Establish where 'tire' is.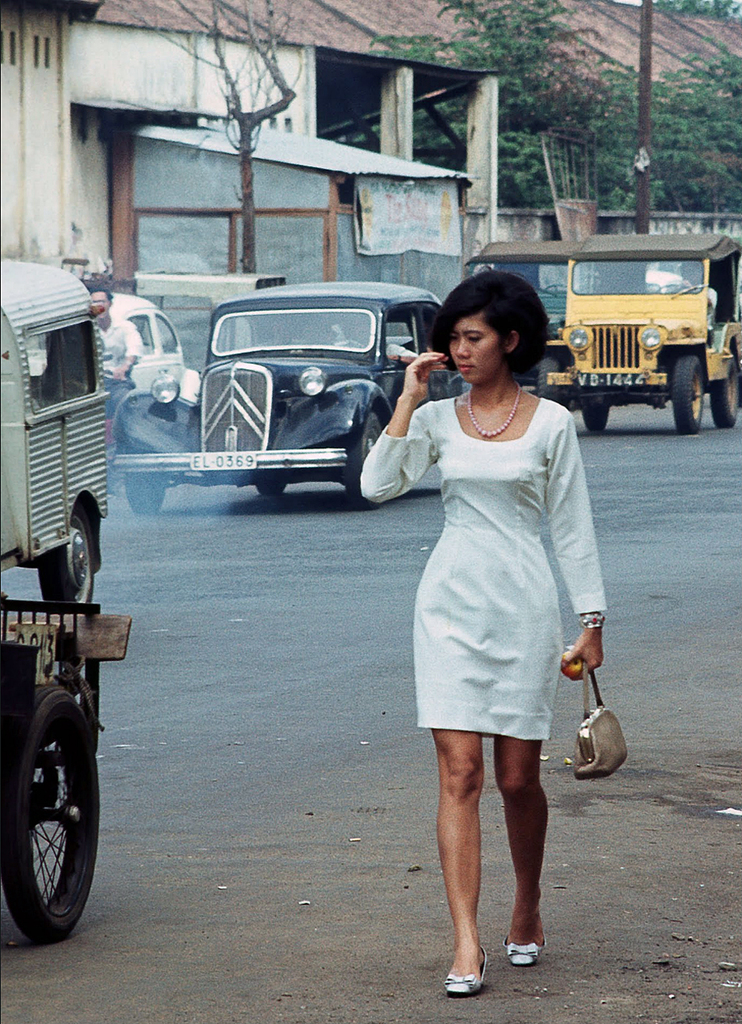
Established at detection(673, 357, 712, 433).
